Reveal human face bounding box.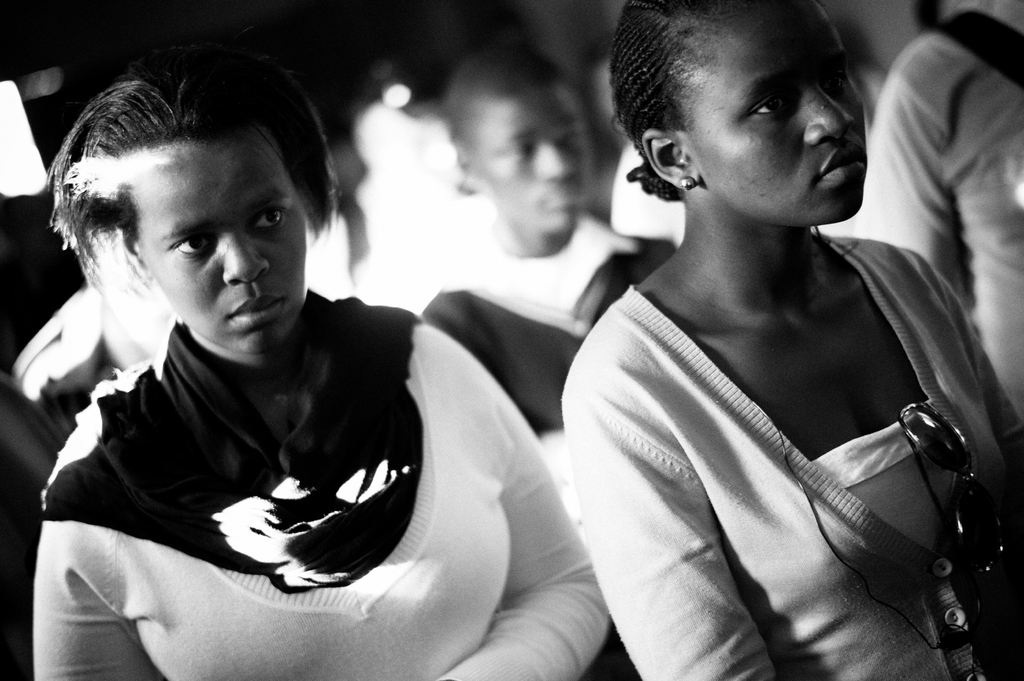
Revealed: [left=476, top=83, right=591, bottom=228].
